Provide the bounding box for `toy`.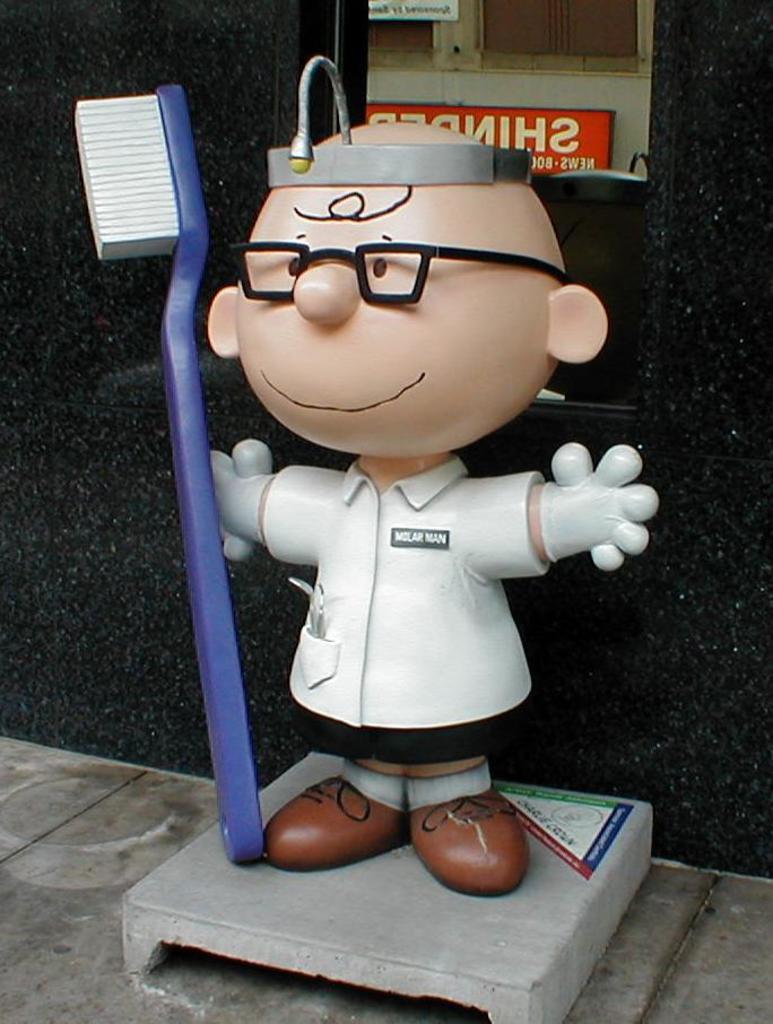
crop(163, 75, 668, 906).
